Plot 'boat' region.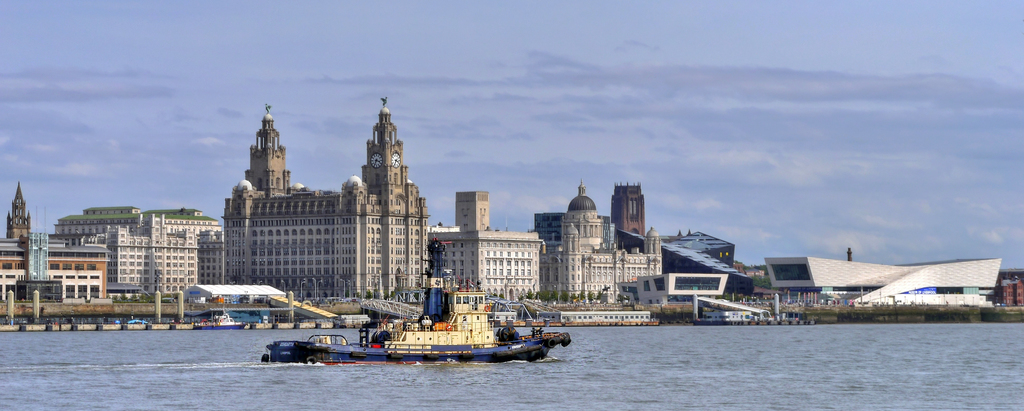
Plotted at {"x1": 260, "y1": 333, "x2": 399, "y2": 369}.
